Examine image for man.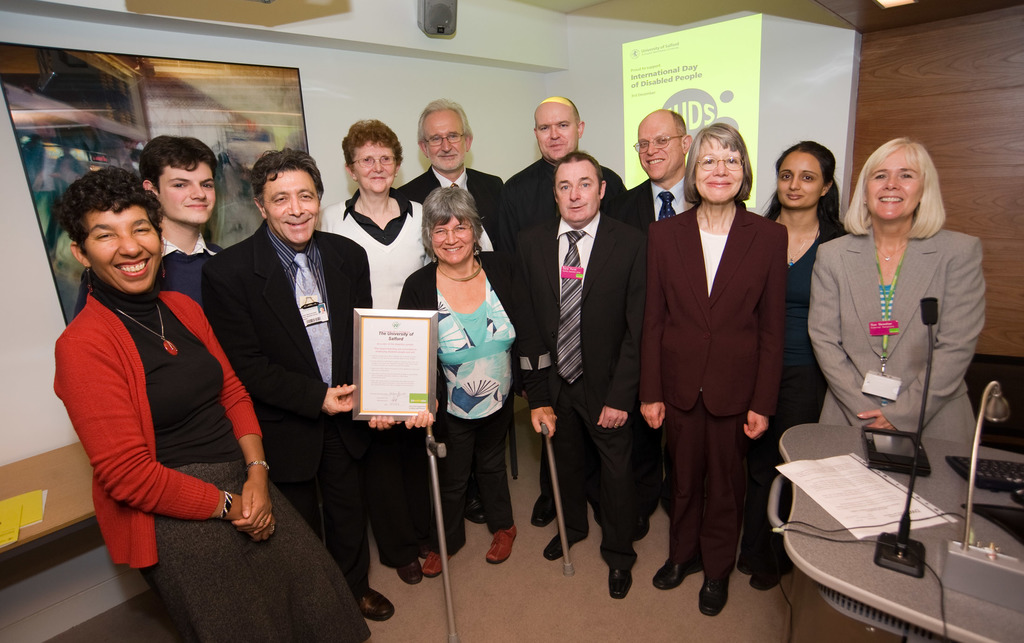
Examination result: (x1=200, y1=151, x2=394, y2=622).
